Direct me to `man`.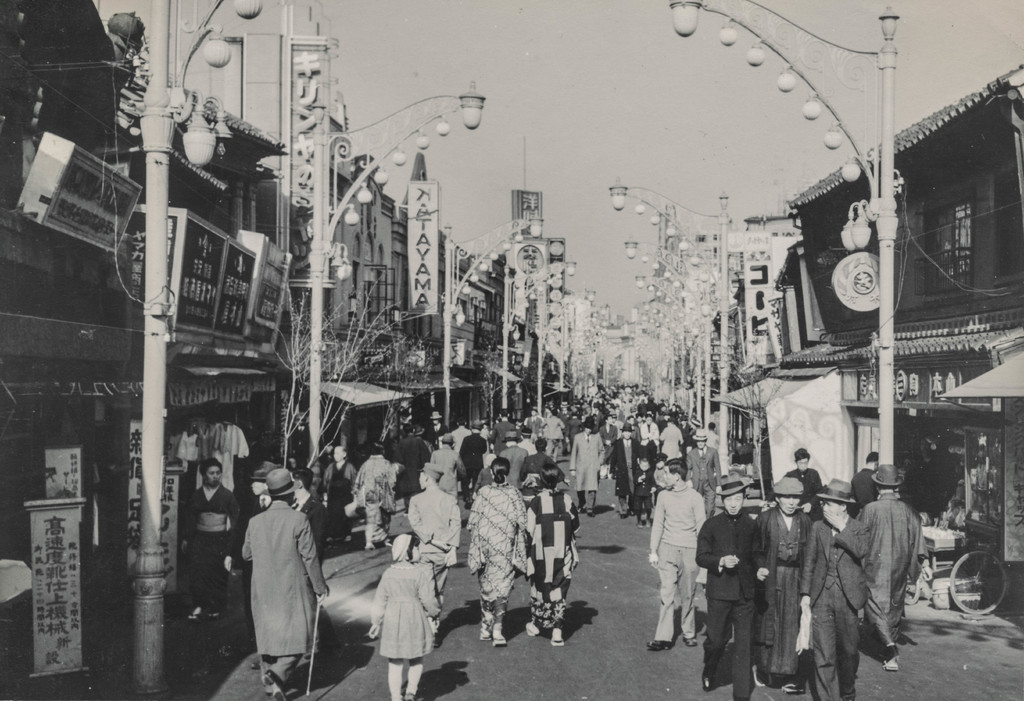
Direction: [758,474,819,692].
